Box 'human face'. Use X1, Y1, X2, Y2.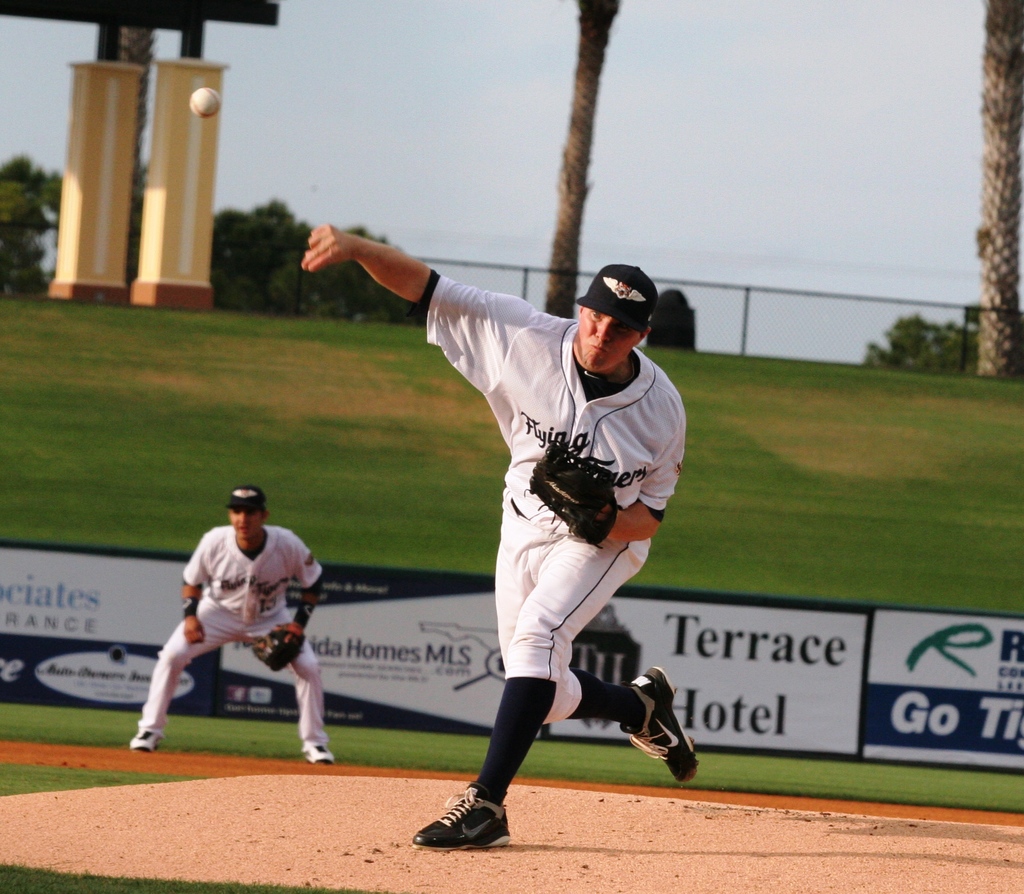
231, 508, 260, 540.
